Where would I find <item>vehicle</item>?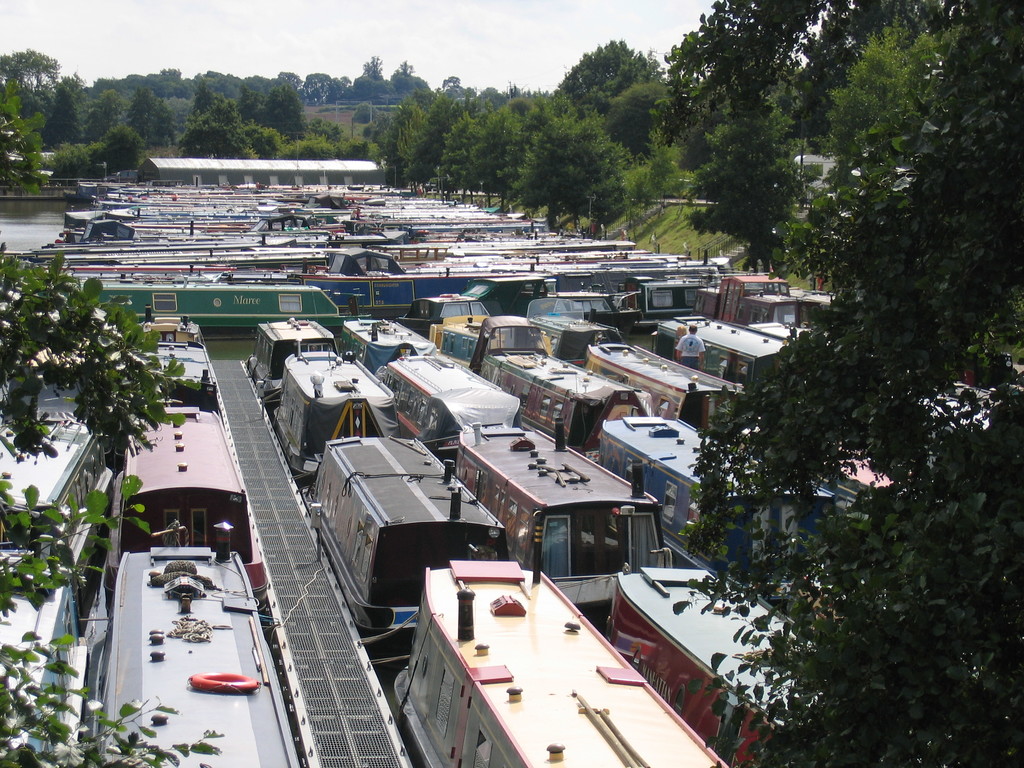
At 117:402:253:558.
